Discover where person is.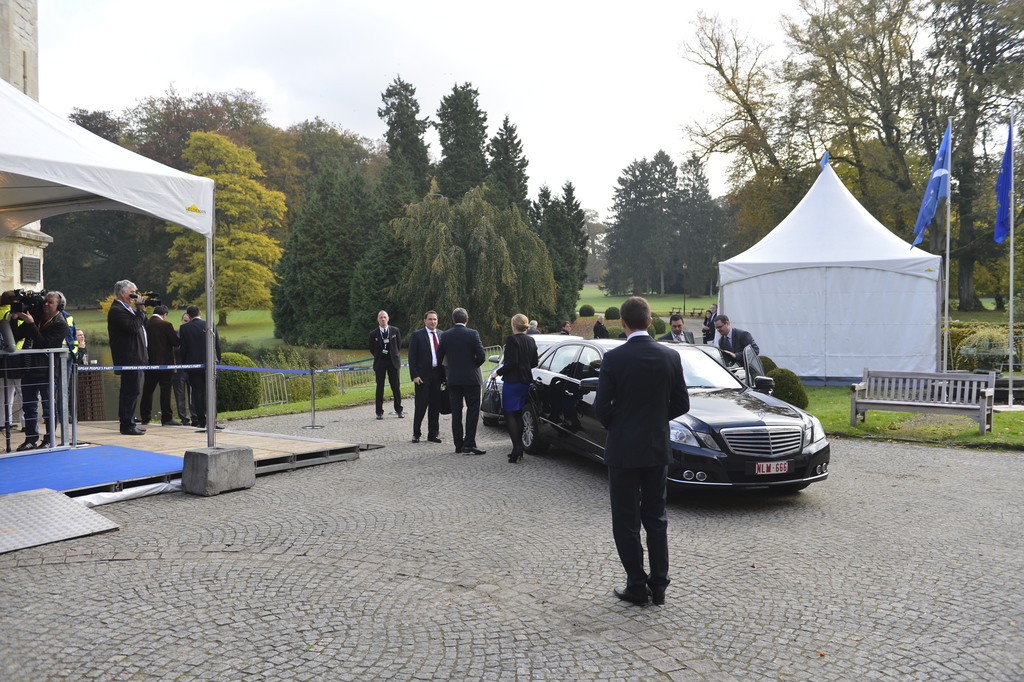
Discovered at 368:311:403:416.
